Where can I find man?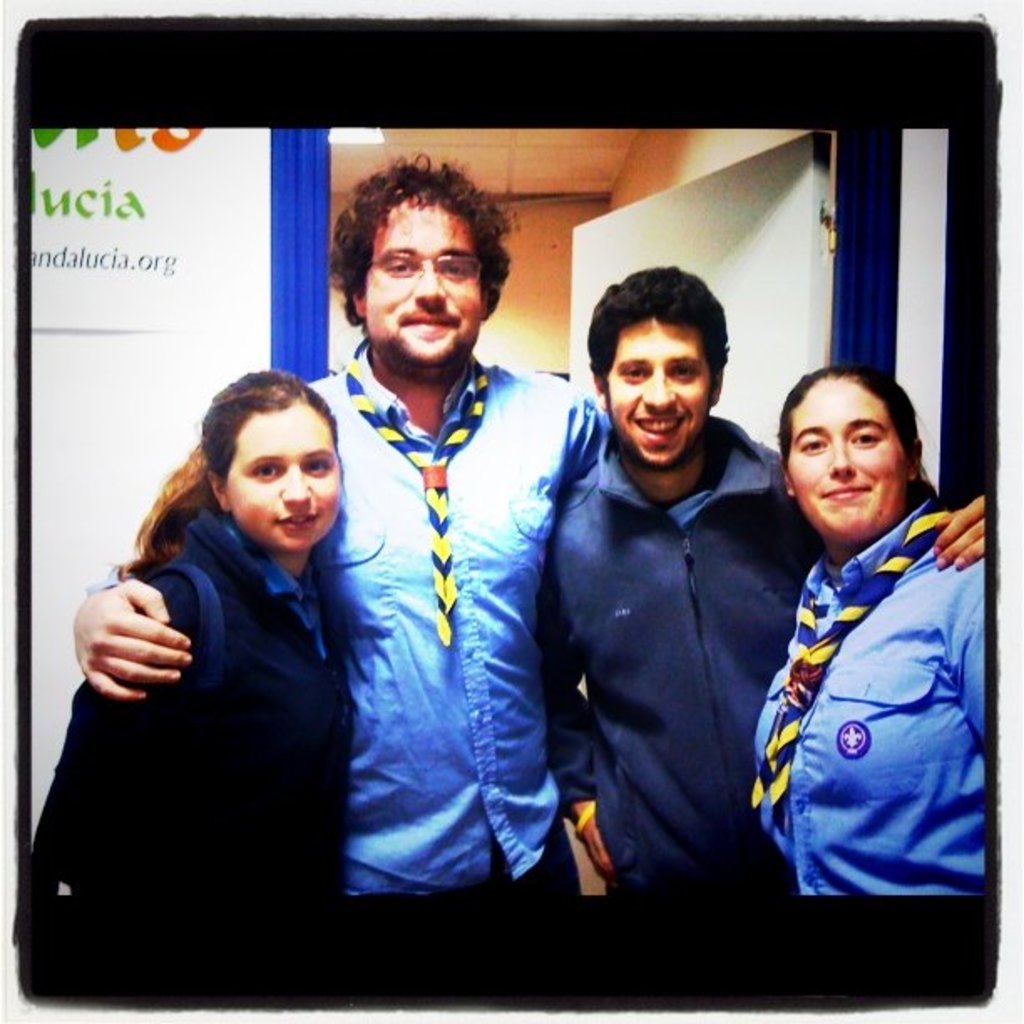
You can find it at 77/151/614/900.
